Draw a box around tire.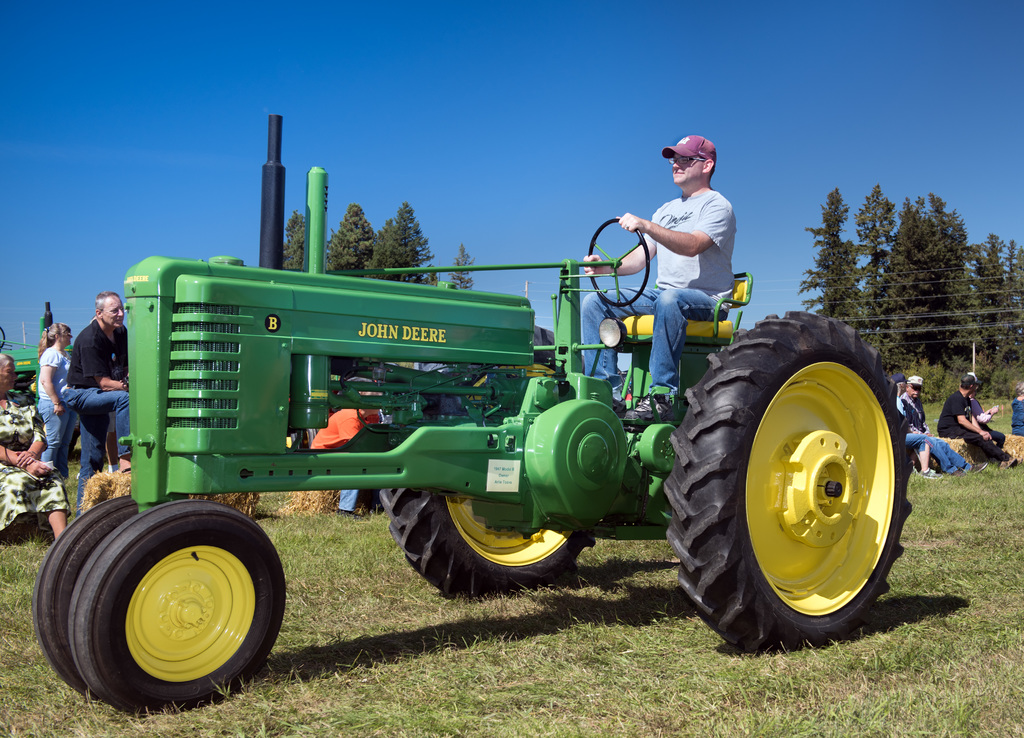
bbox(68, 497, 290, 715).
